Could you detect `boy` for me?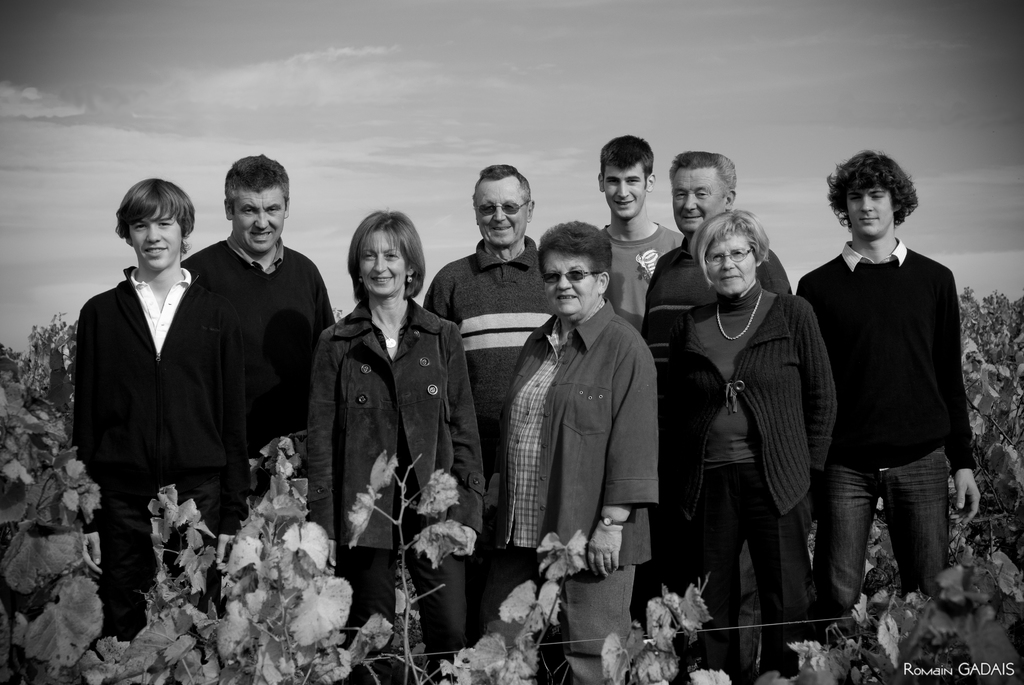
Detection result: left=591, top=134, right=681, bottom=337.
